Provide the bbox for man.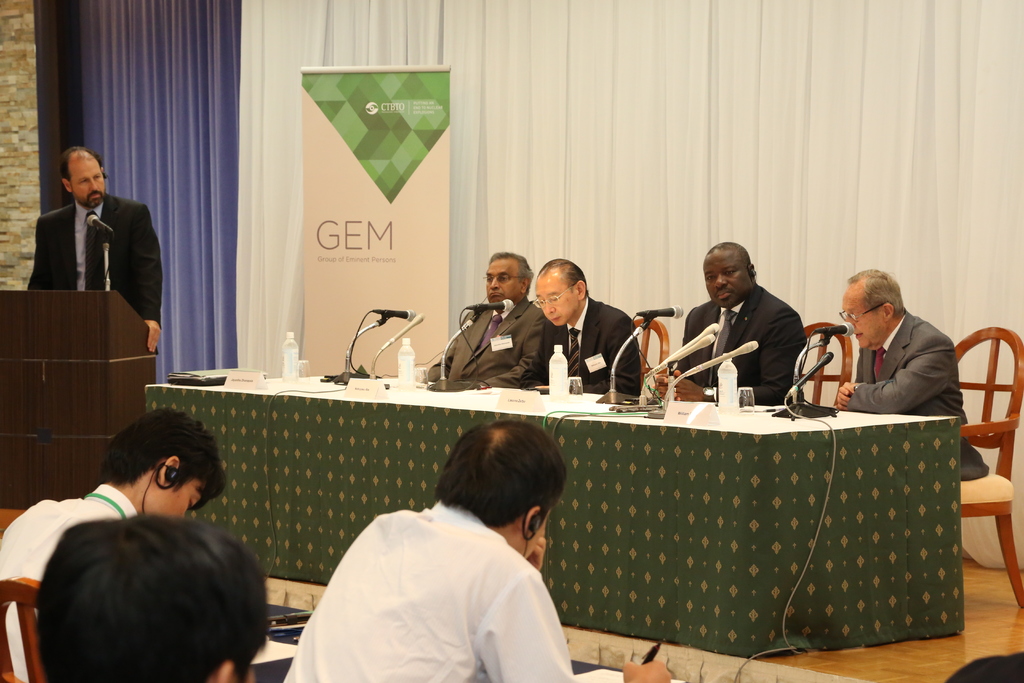
x1=0, y1=401, x2=243, y2=682.
